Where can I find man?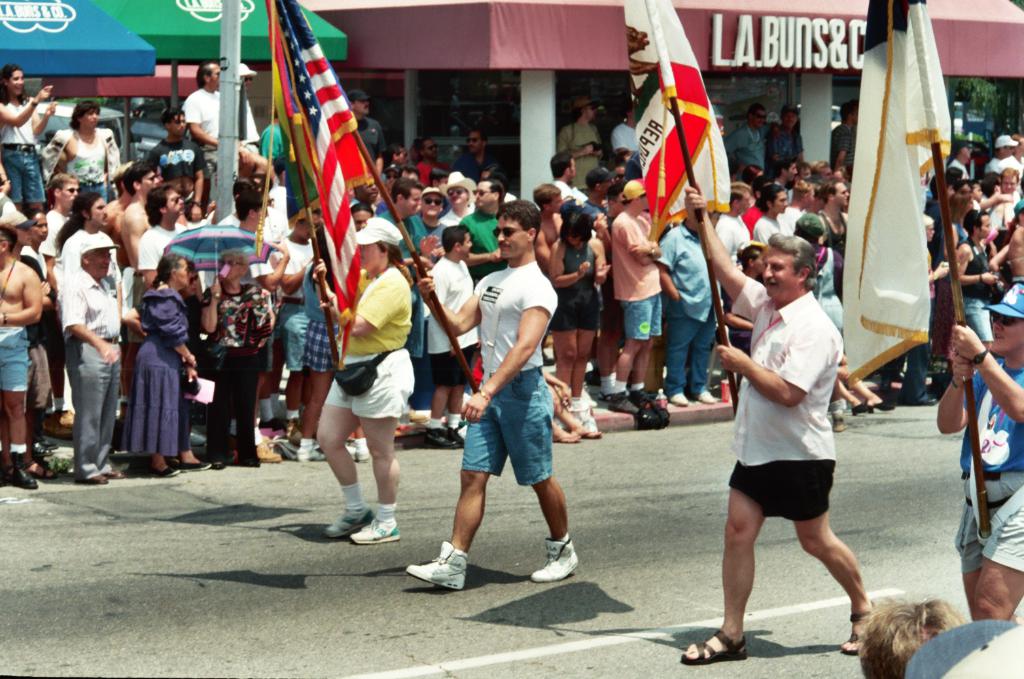
You can find it at bbox(45, 103, 123, 202).
